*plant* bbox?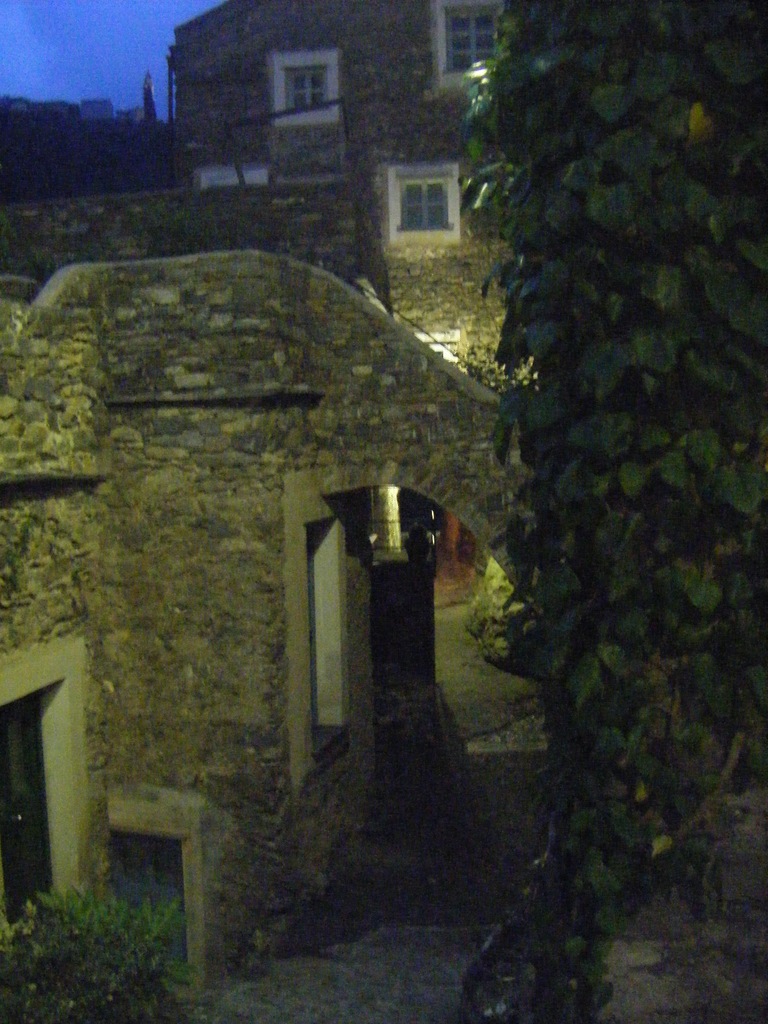
<bbox>0, 886, 198, 1023</bbox>
